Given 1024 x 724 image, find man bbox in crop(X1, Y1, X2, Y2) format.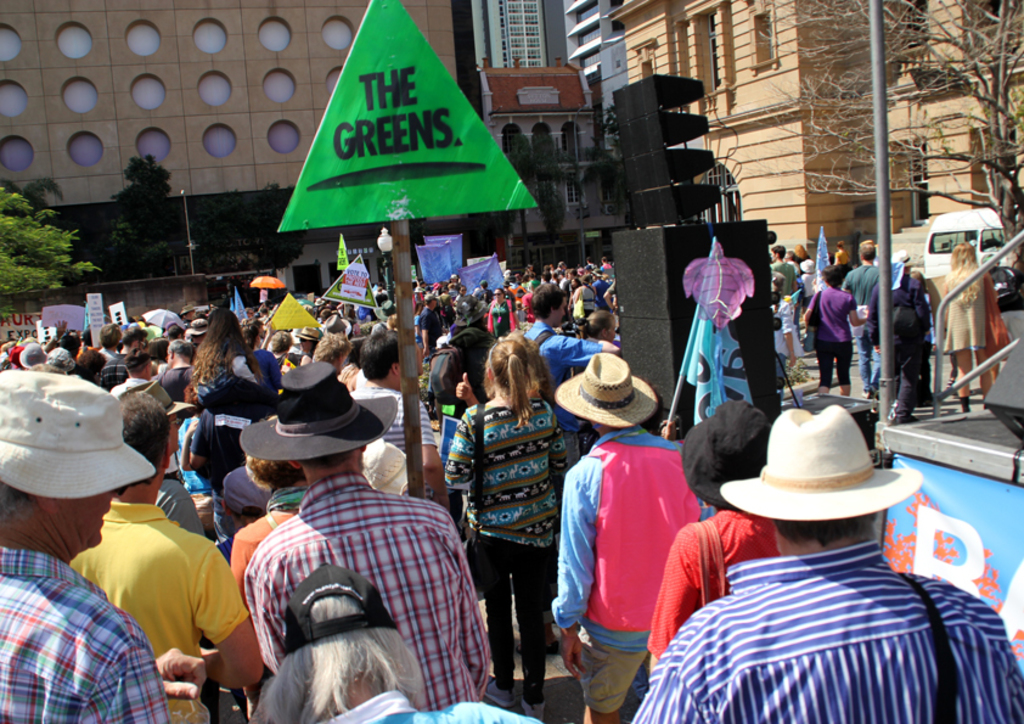
crop(545, 352, 702, 723).
